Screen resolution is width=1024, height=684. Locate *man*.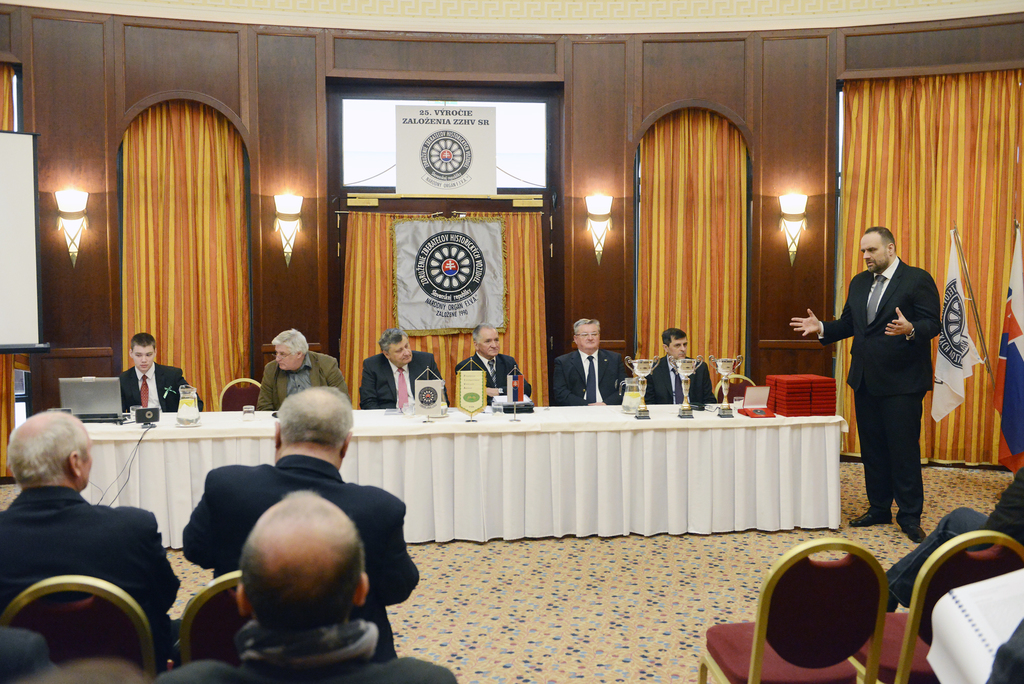
<region>255, 325, 365, 414</region>.
